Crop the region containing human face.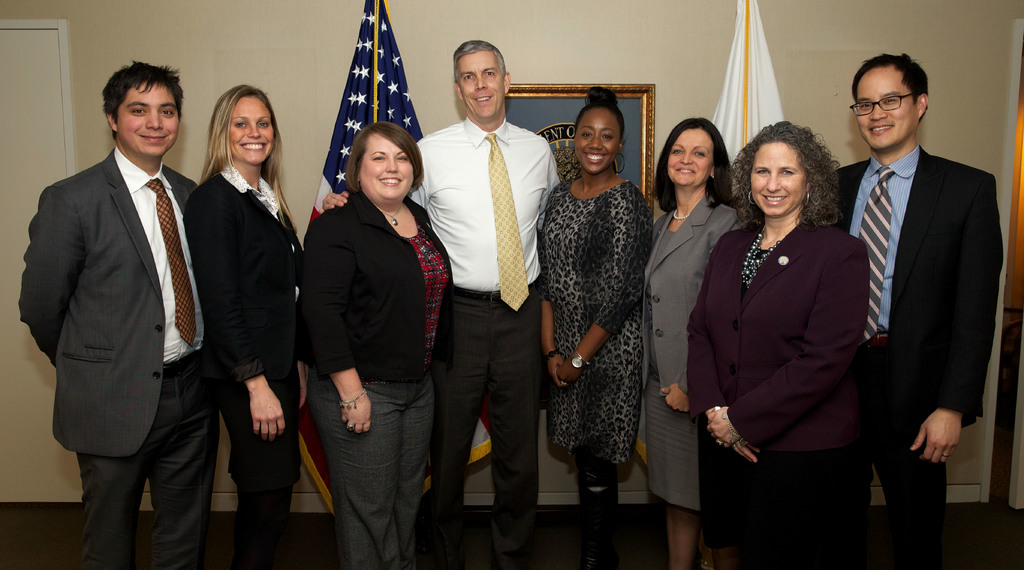
Crop region: rect(747, 143, 804, 215).
